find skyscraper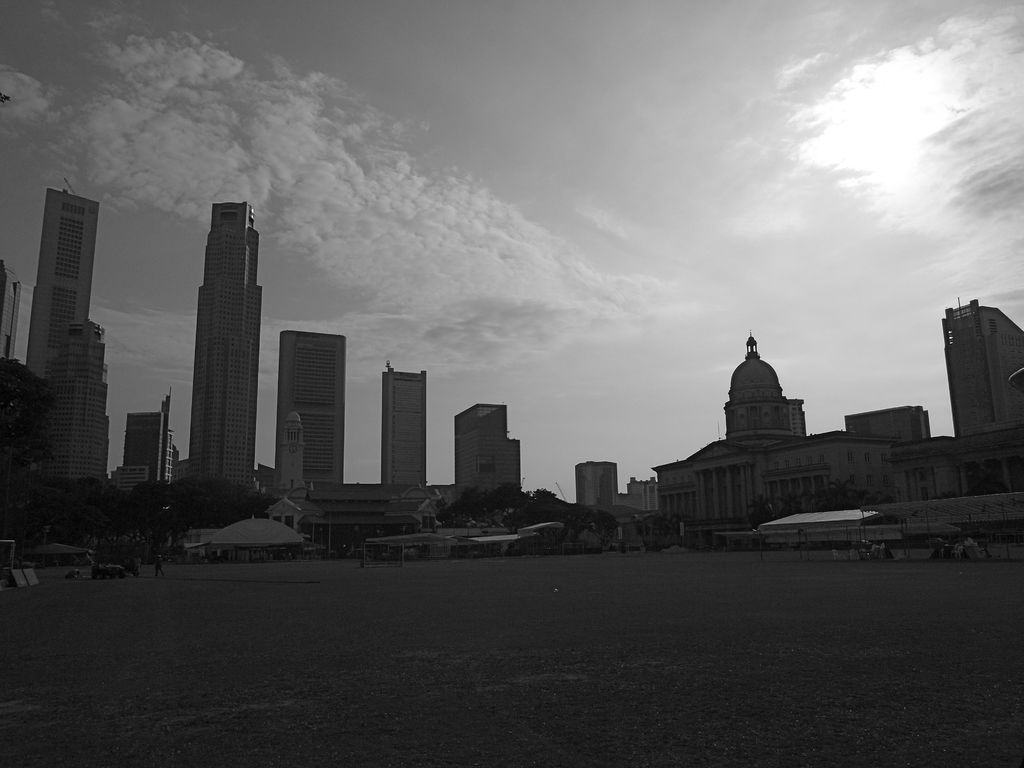
box(158, 154, 272, 535)
